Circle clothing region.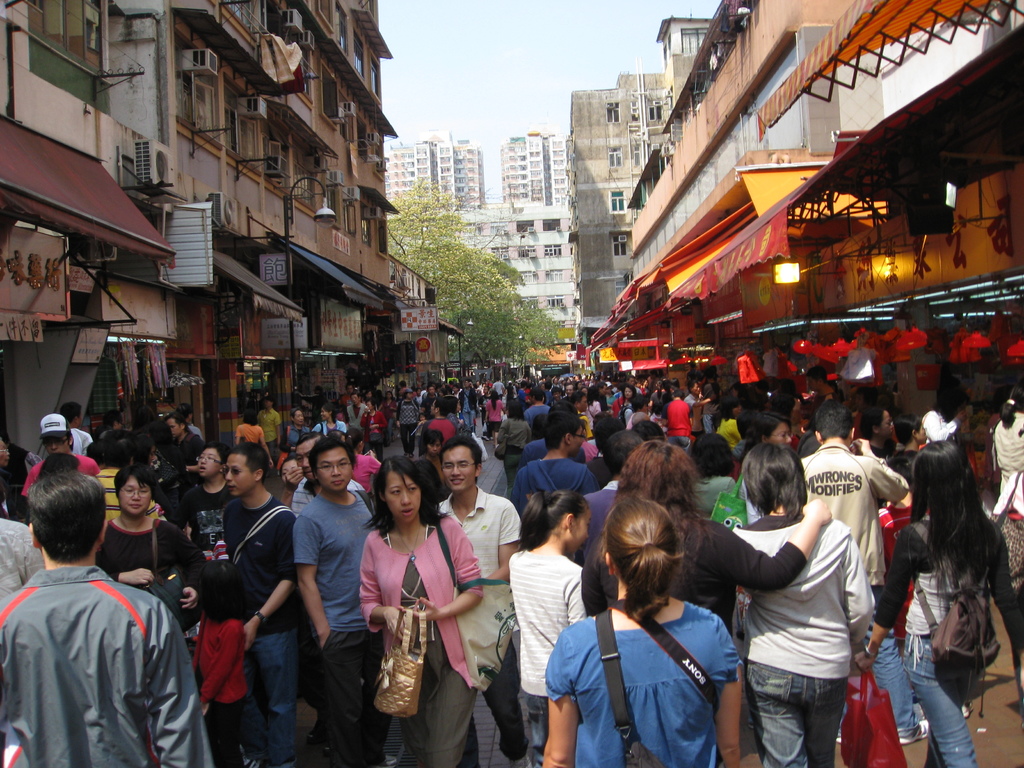
Region: left=255, top=408, right=284, bottom=450.
